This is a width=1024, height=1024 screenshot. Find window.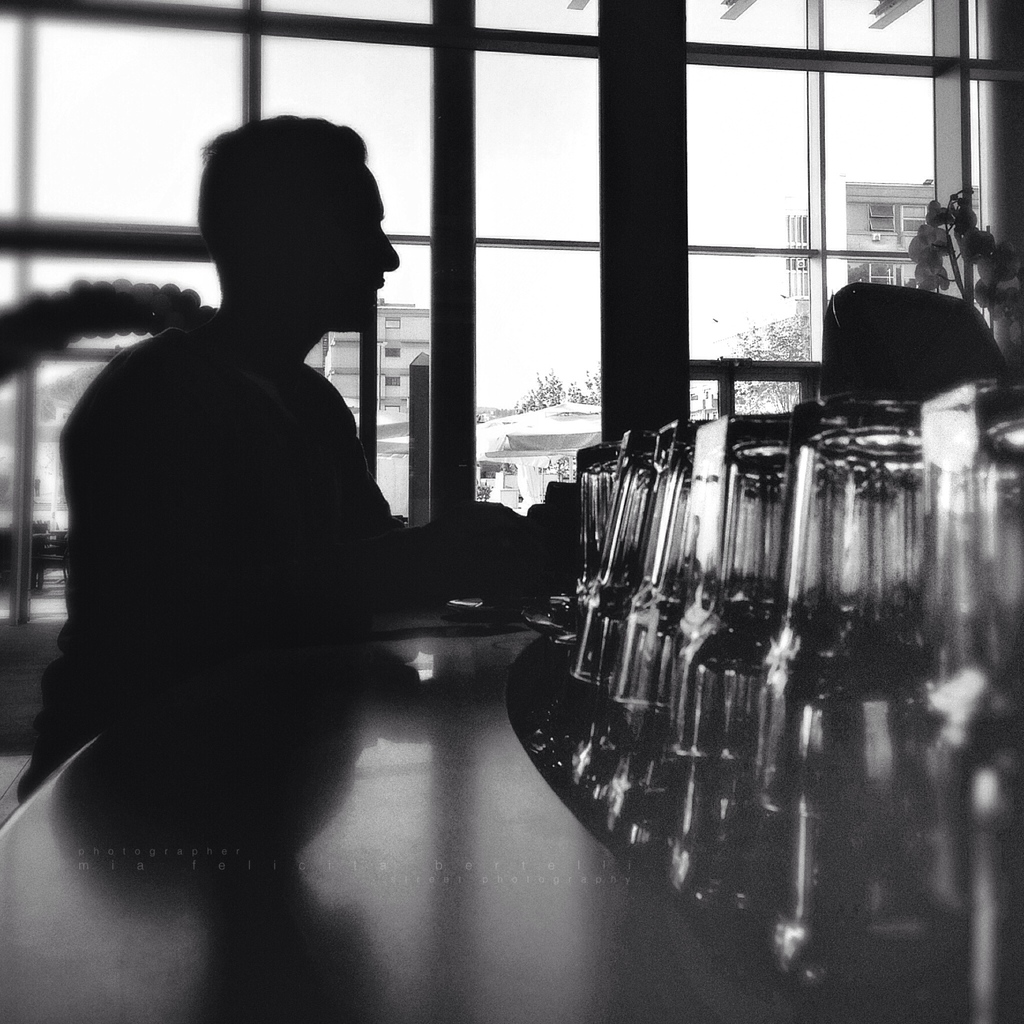
Bounding box: (left=387, top=318, right=406, bottom=330).
